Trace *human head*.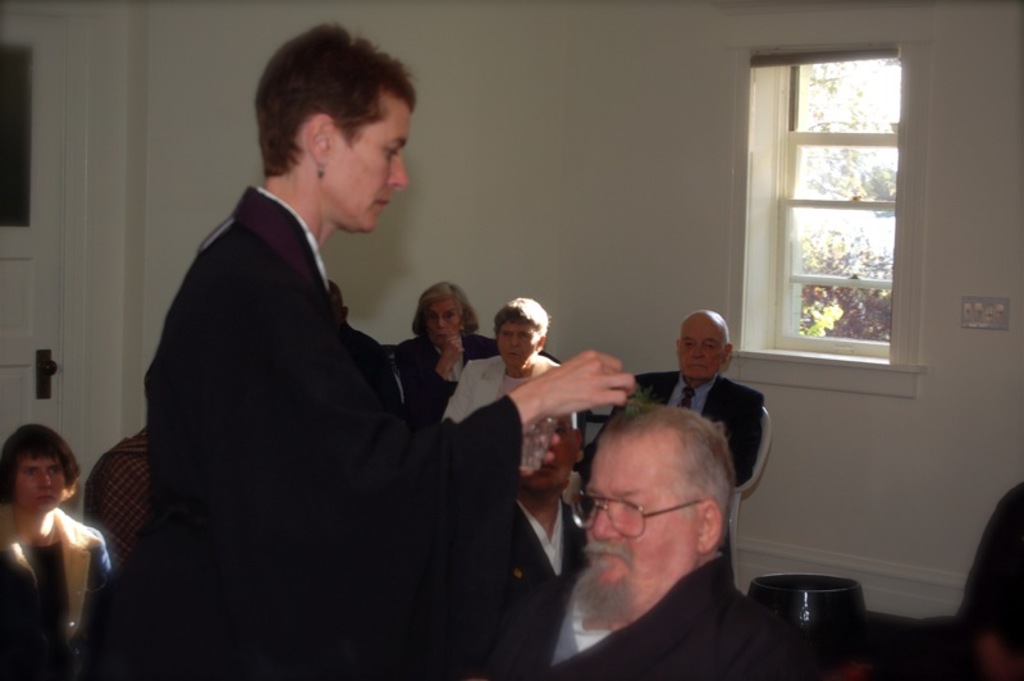
Traced to locate(328, 280, 352, 333).
